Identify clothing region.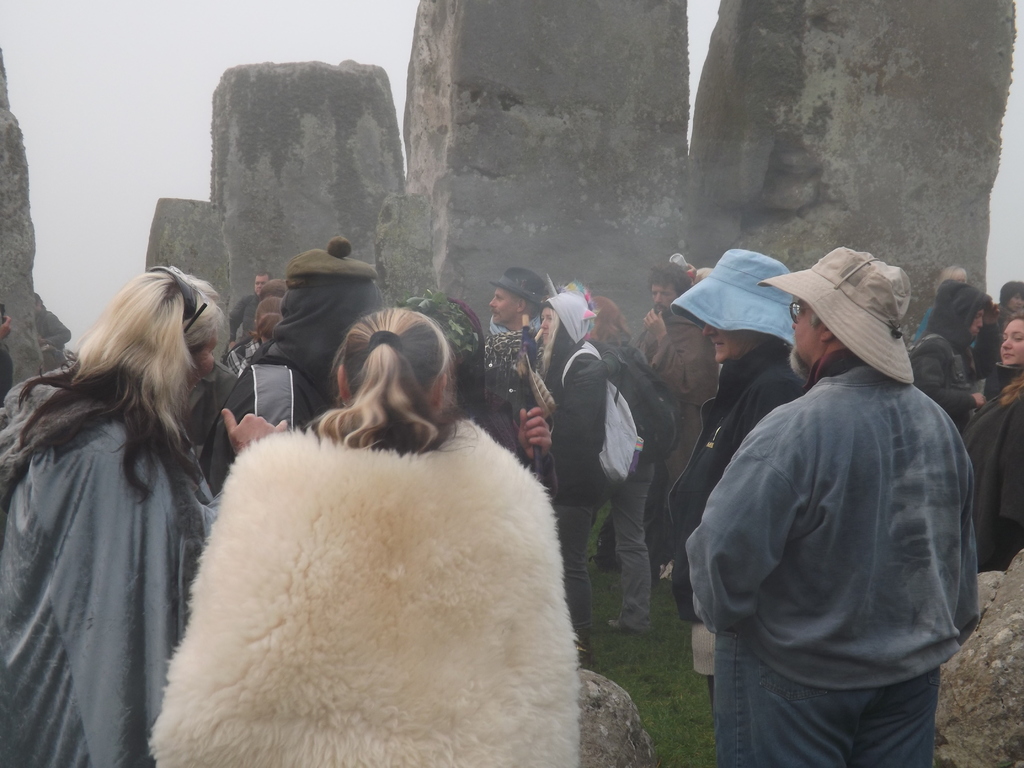
Region: bbox=(972, 360, 1023, 573).
